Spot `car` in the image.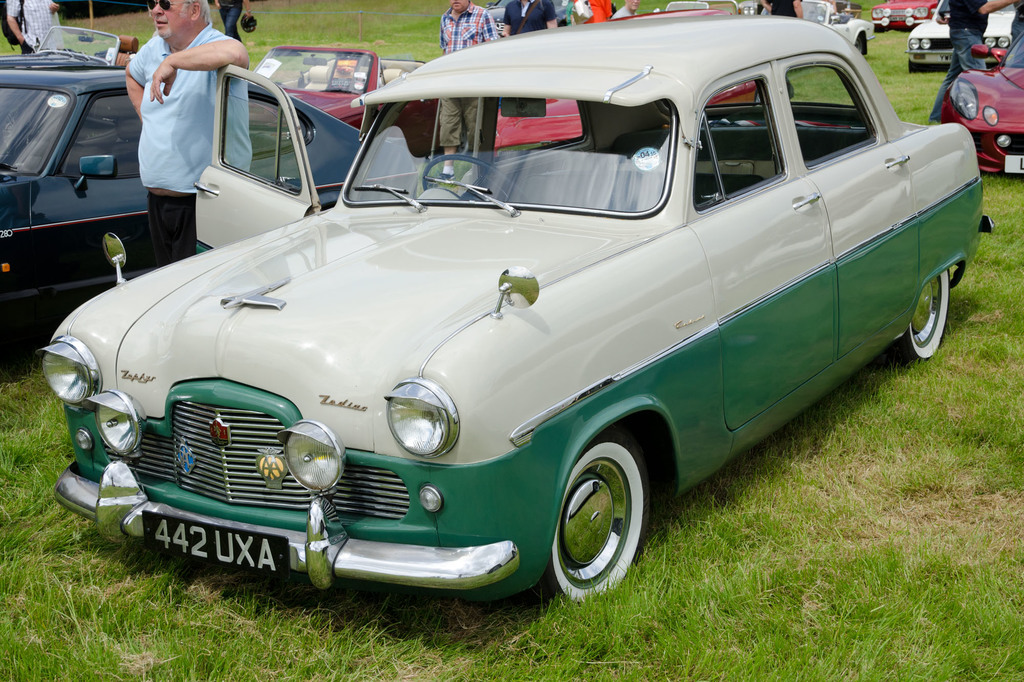
`car` found at l=31, t=15, r=995, b=618.
